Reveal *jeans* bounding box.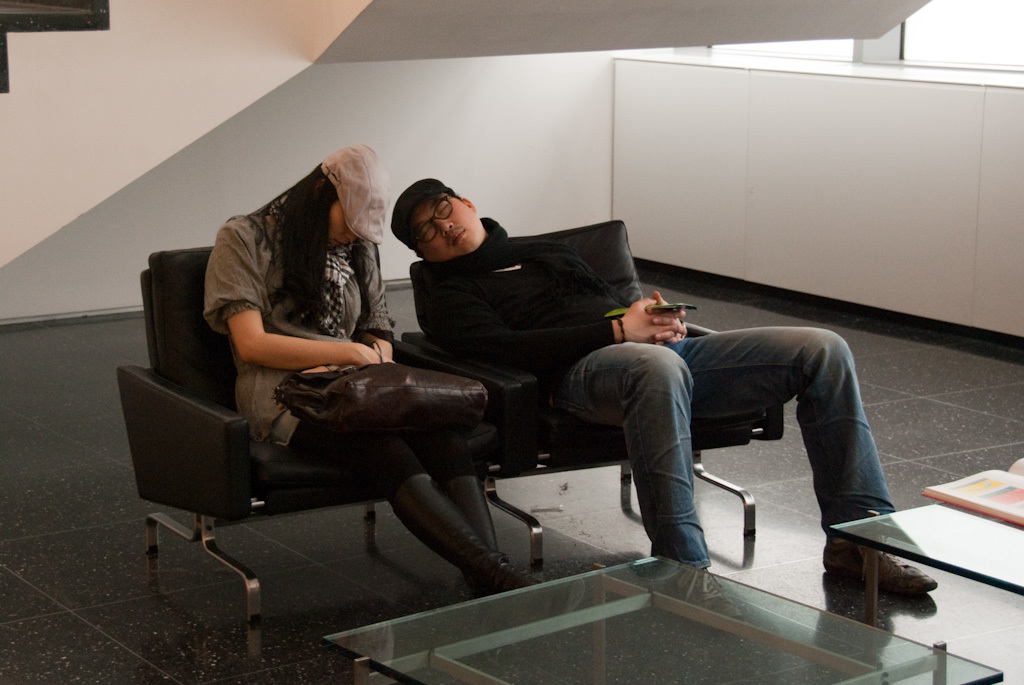
Revealed: bbox=(501, 326, 890, 556).
